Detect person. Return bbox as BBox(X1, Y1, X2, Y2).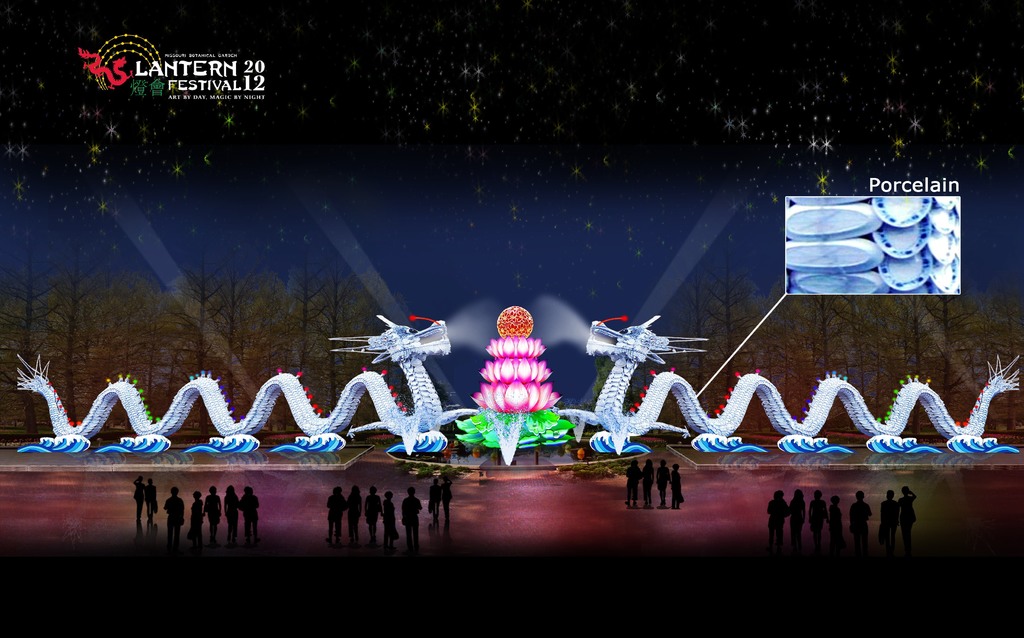
BBox(877, 487, 899, 557).
